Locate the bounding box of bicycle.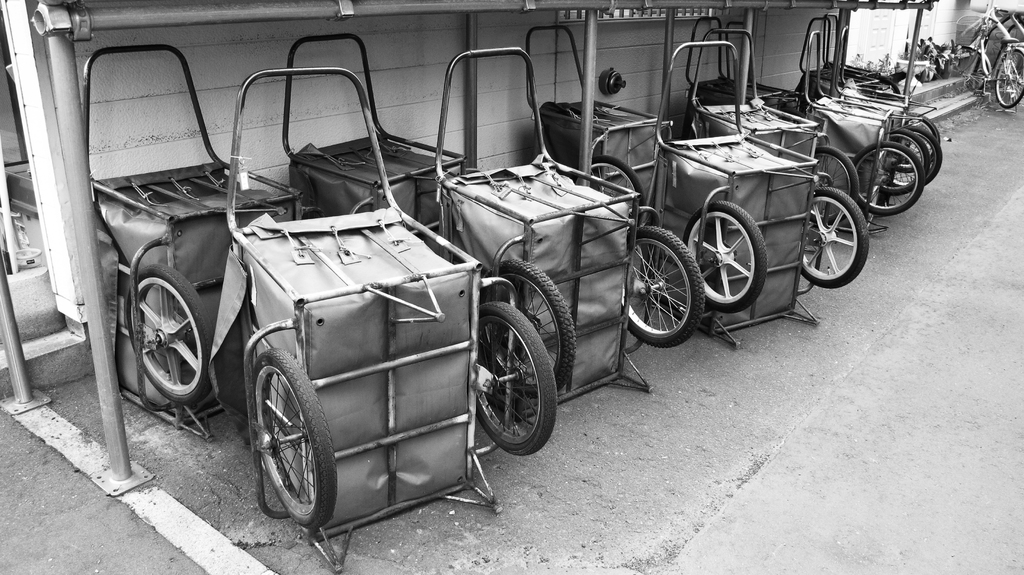
Bounding box: 949 22 1023 108.
